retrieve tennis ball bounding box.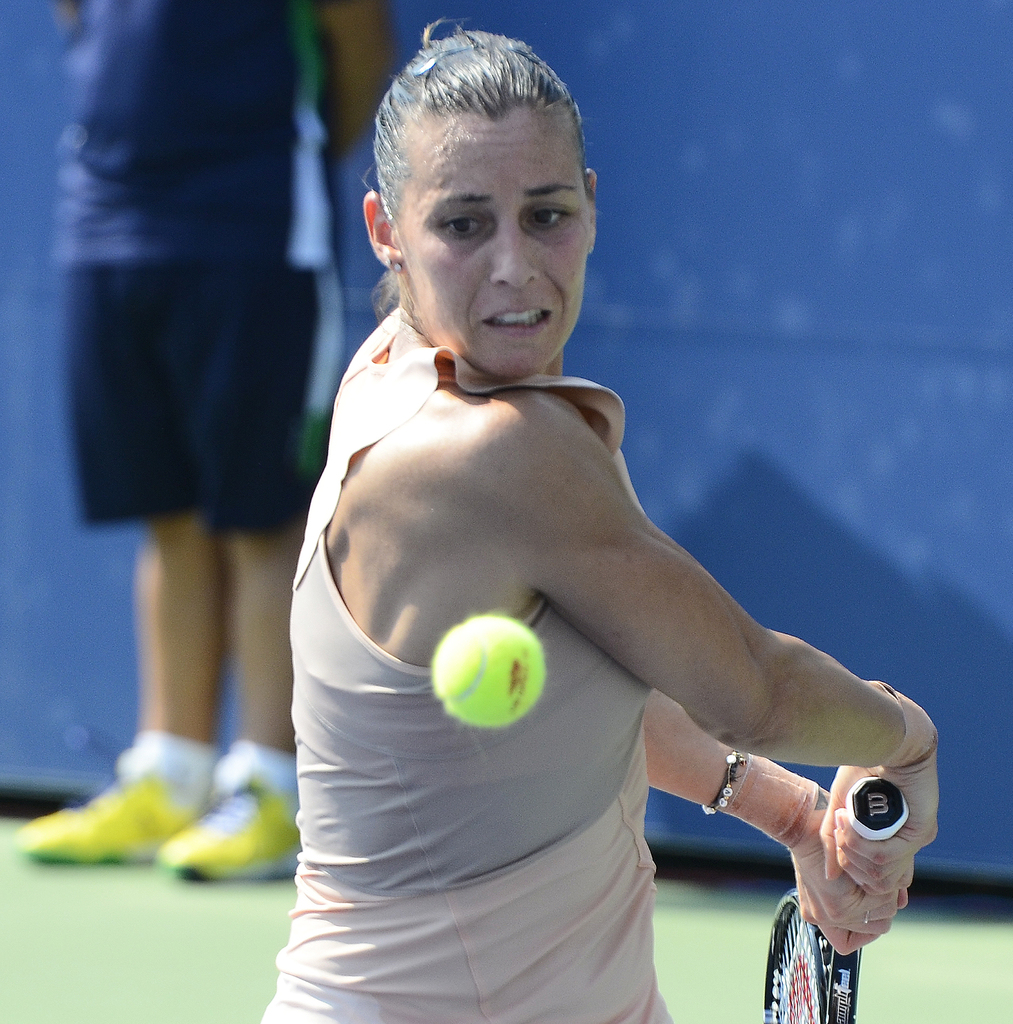
Bounding box: [433, 614, 545, 727].
